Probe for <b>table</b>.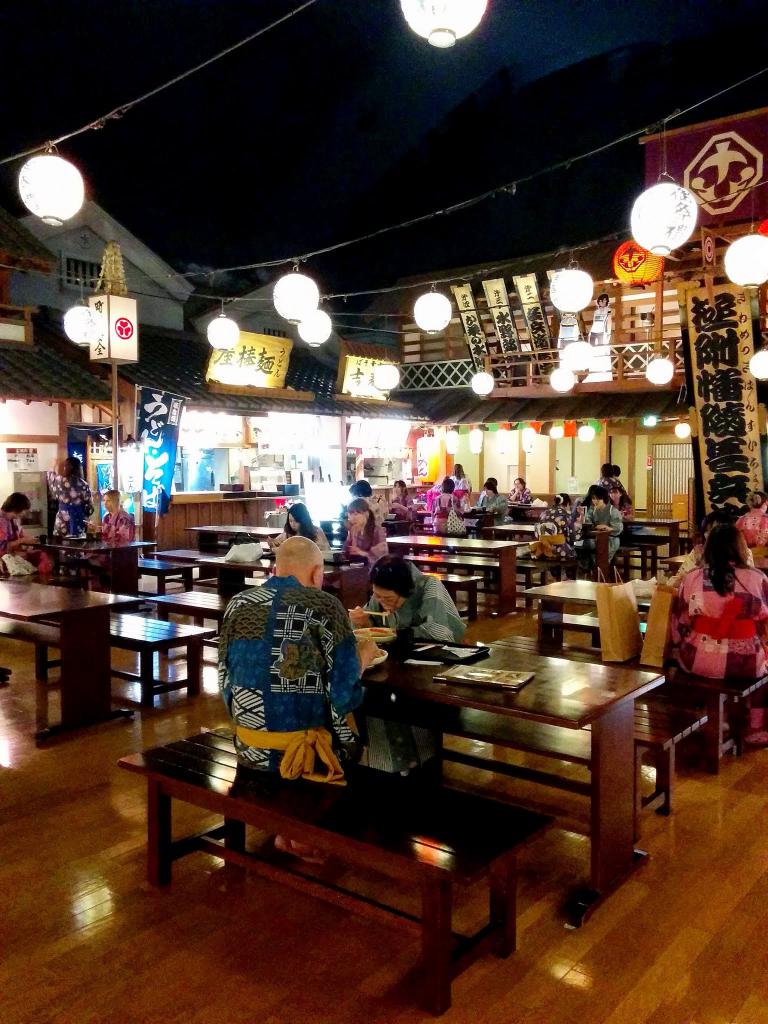
Probe result: bbox=(518, 566, 675, 666).
